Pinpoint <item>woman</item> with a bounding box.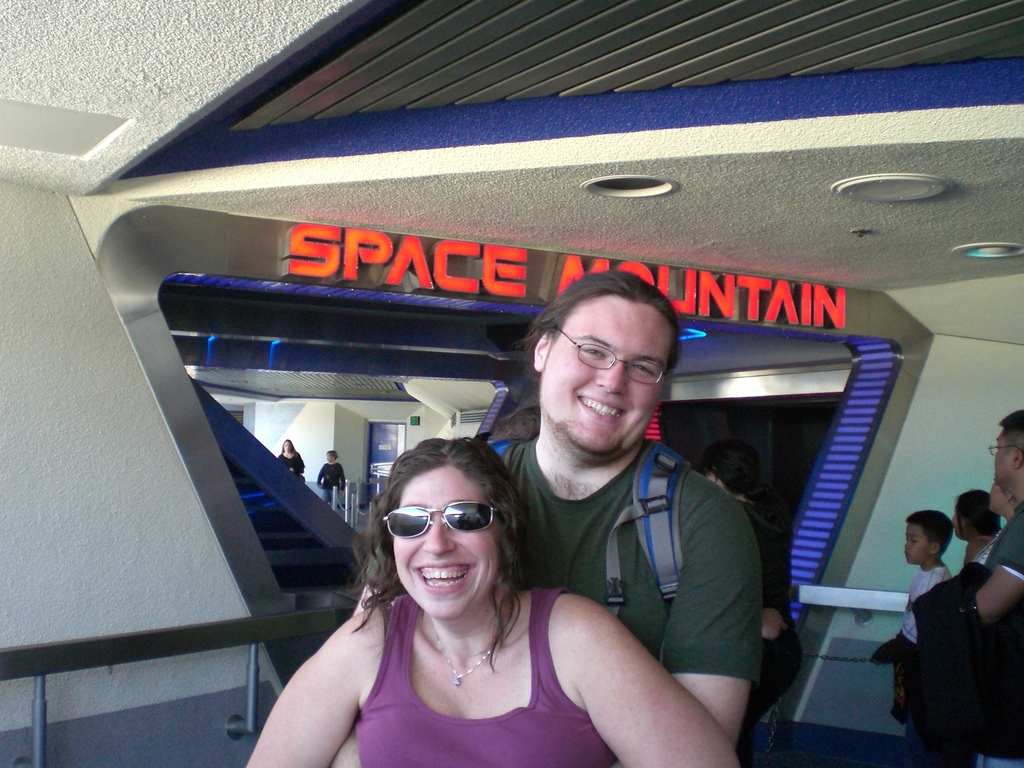
{"left": 241, "top": 436, "right": 741, "bottom": 767}.
